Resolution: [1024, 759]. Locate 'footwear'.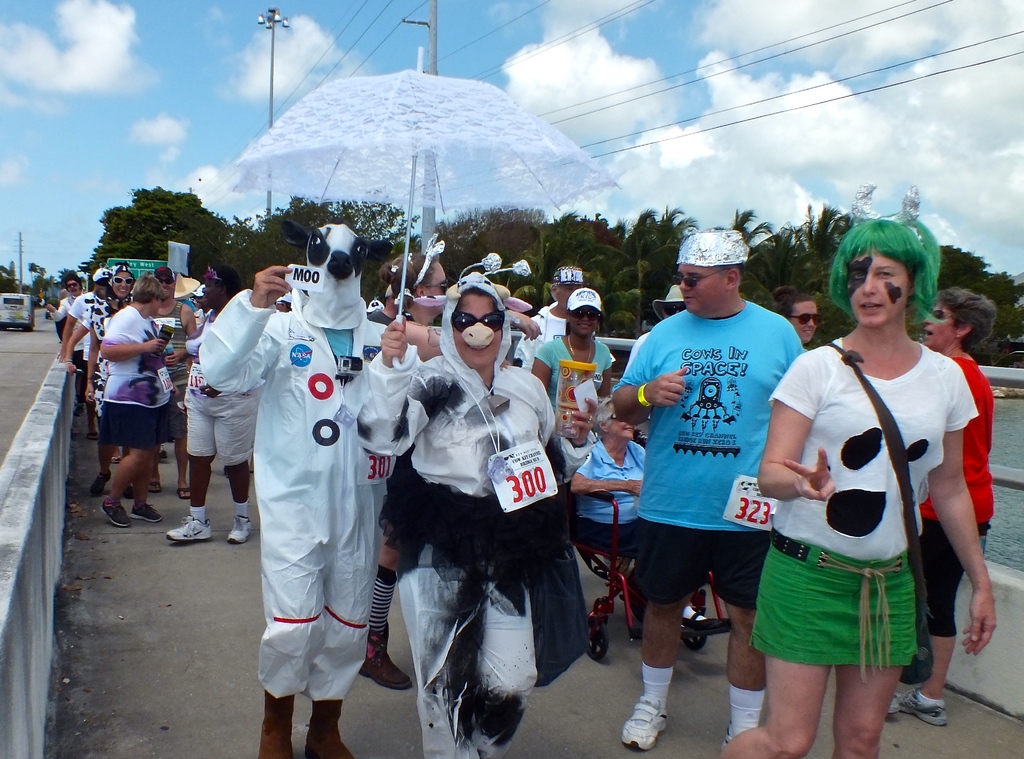
x1=257 y1=692 x2=296 y2=758.
